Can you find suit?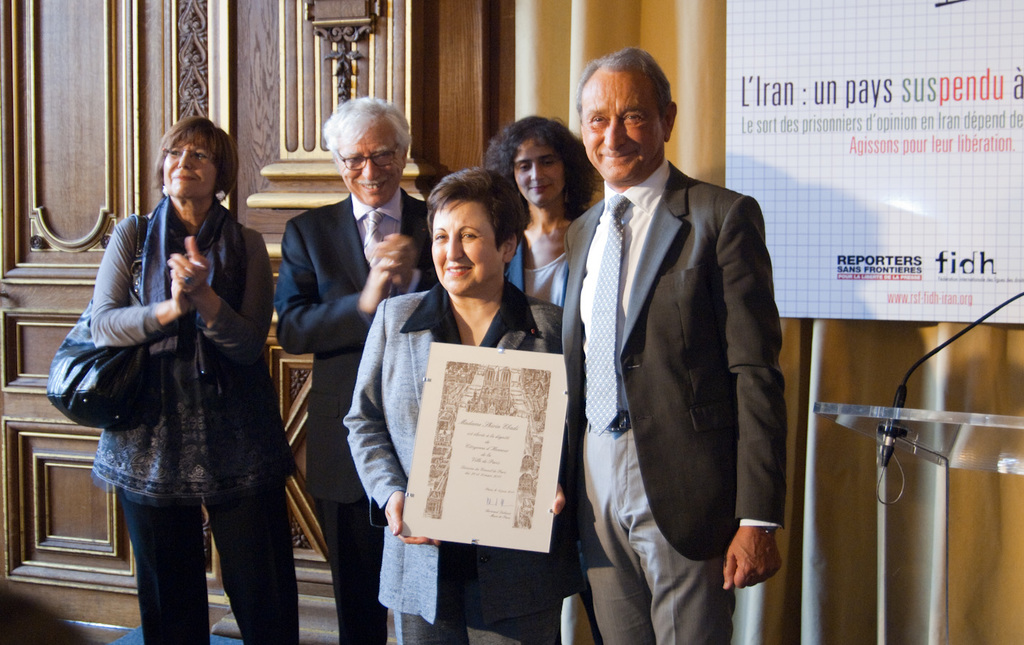
Yes, bounding box: detection(343, 276, 559, 644).
